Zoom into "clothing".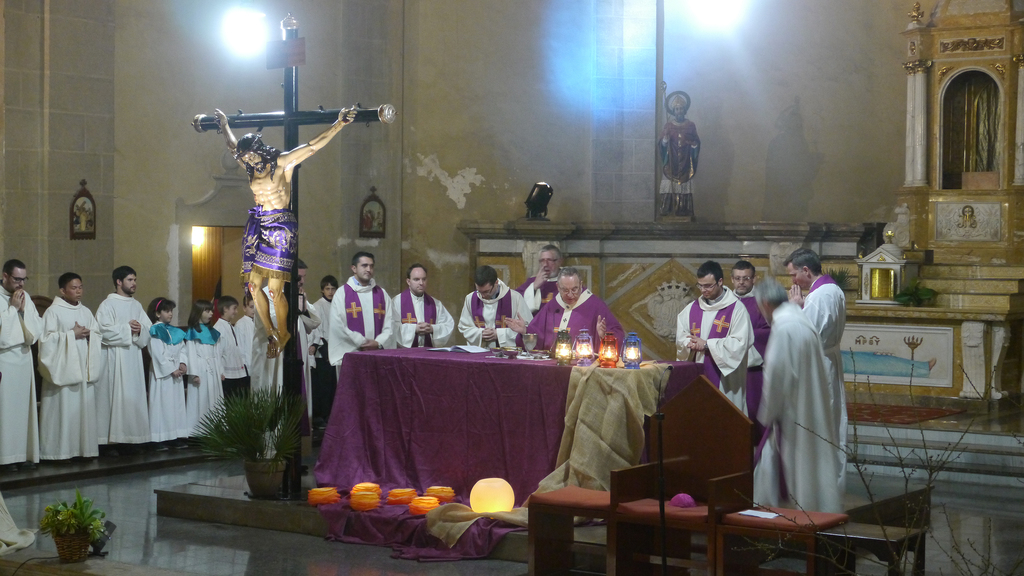
Zoom target: (x1=186, y1=322, x2=225, y2=435).
